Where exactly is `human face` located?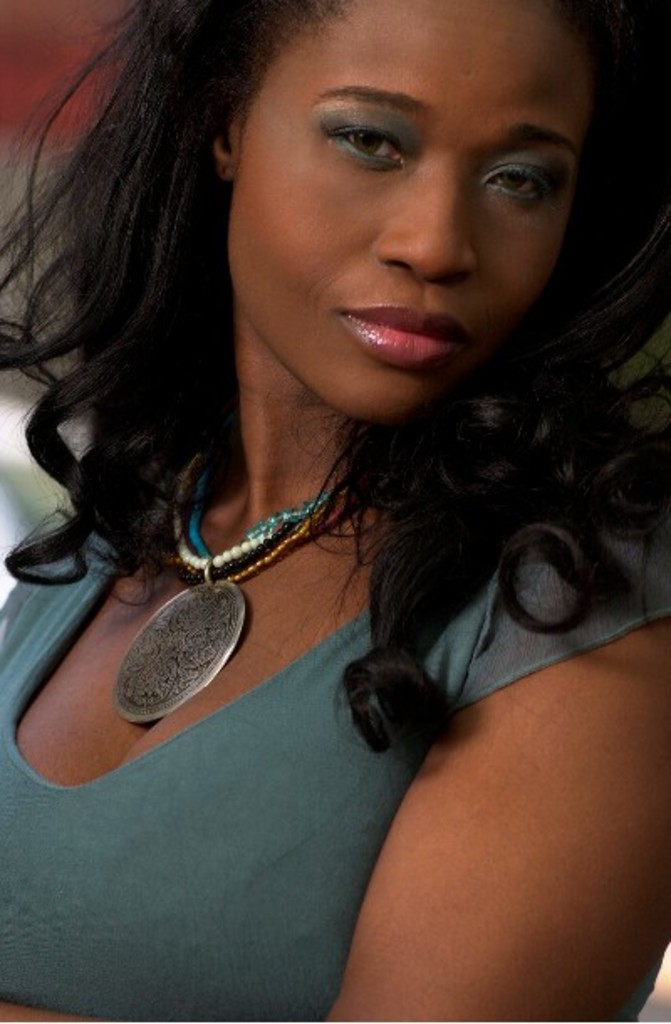
Its bounding box is (left=230, top=0, right=597, bottom=425).
